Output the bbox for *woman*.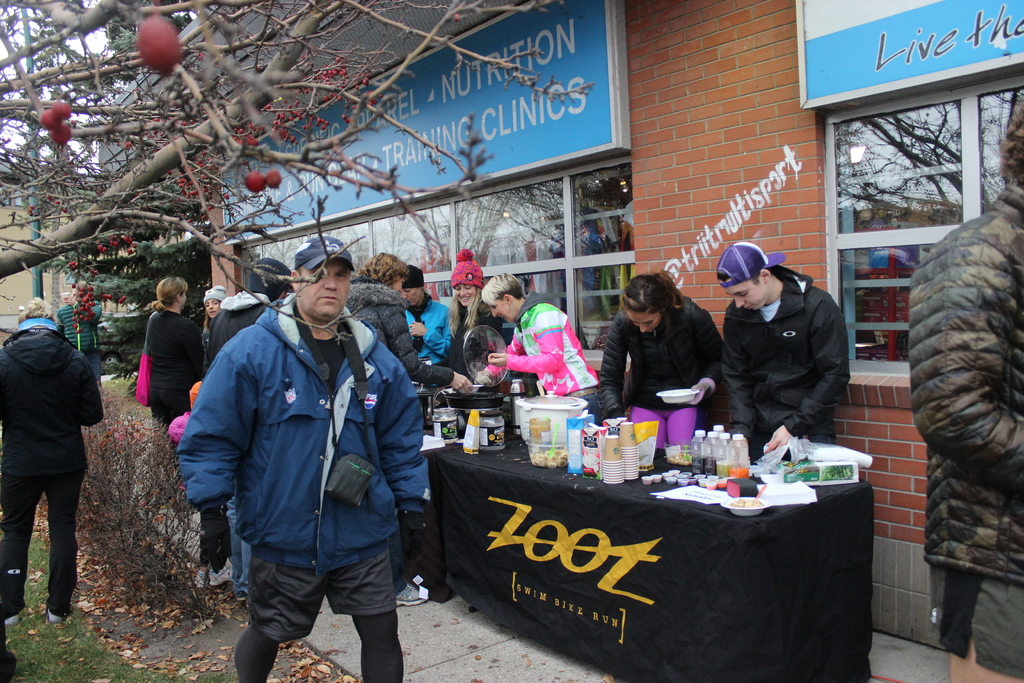
x1=204 y1=282 x2=230 y2=332.
